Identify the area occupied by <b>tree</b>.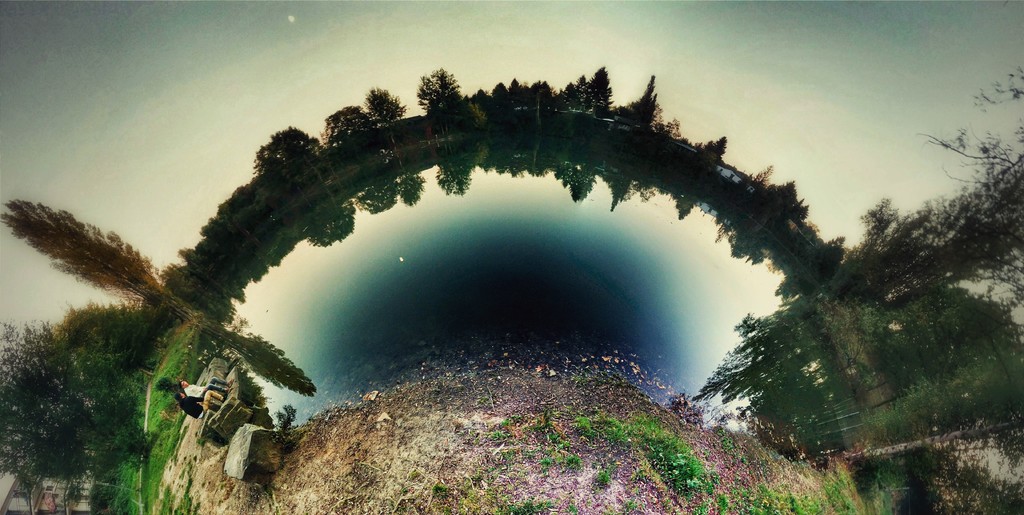
Area: 698 139 726 160.
